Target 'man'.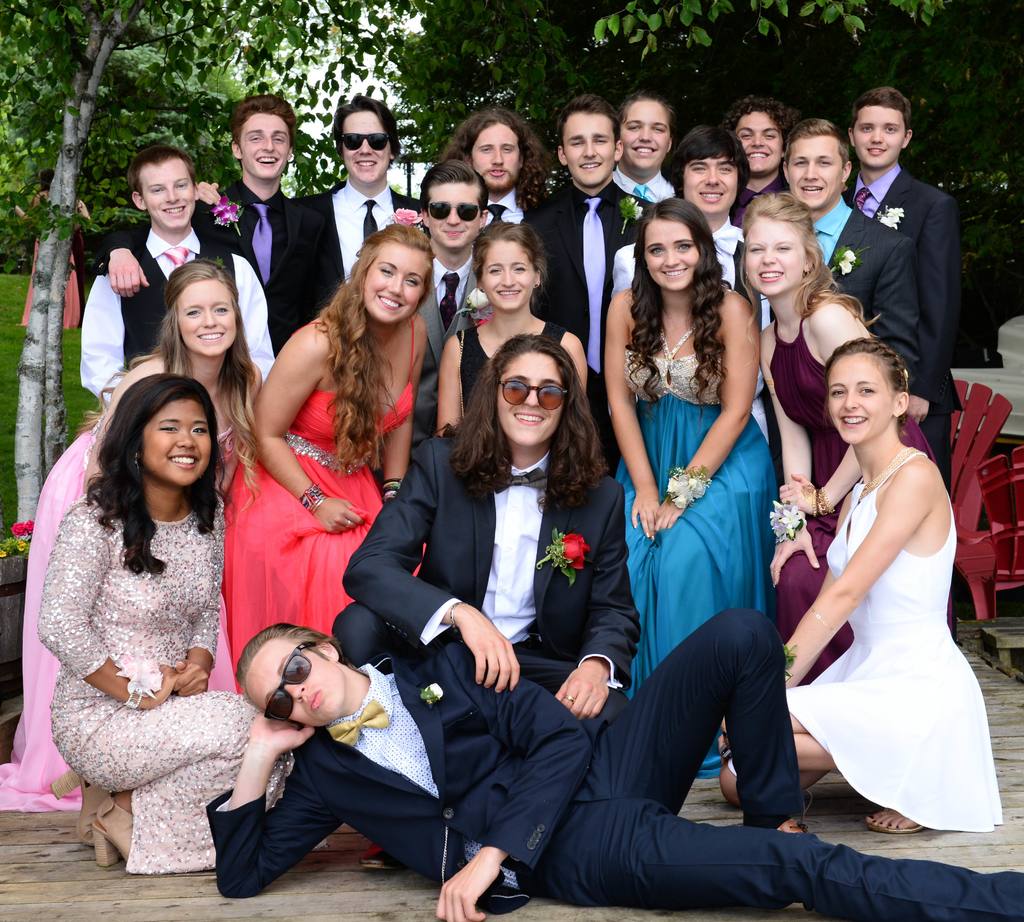
Target region: crop(724, 97, 792, 227).
